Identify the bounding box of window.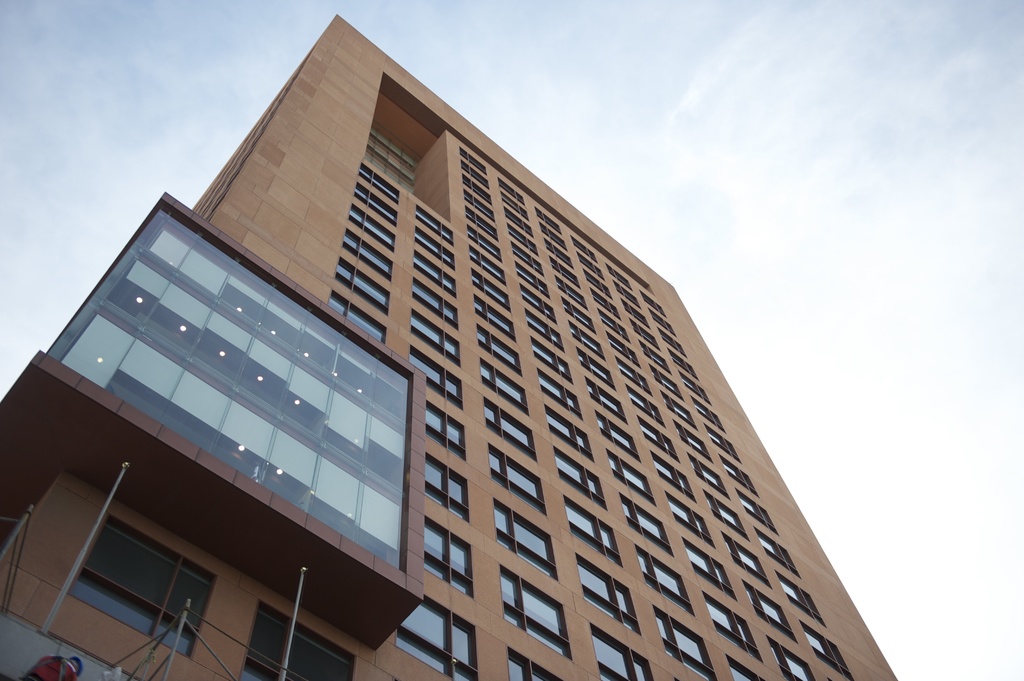
(358,163,396,200).
